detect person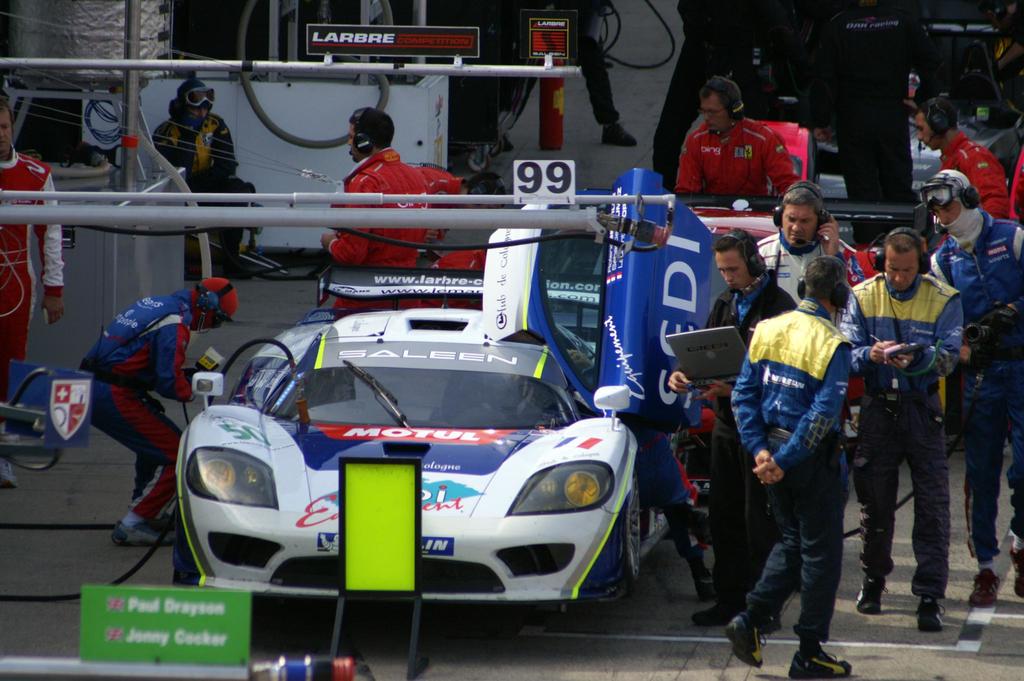
rect(152, 68, 242, 285)
